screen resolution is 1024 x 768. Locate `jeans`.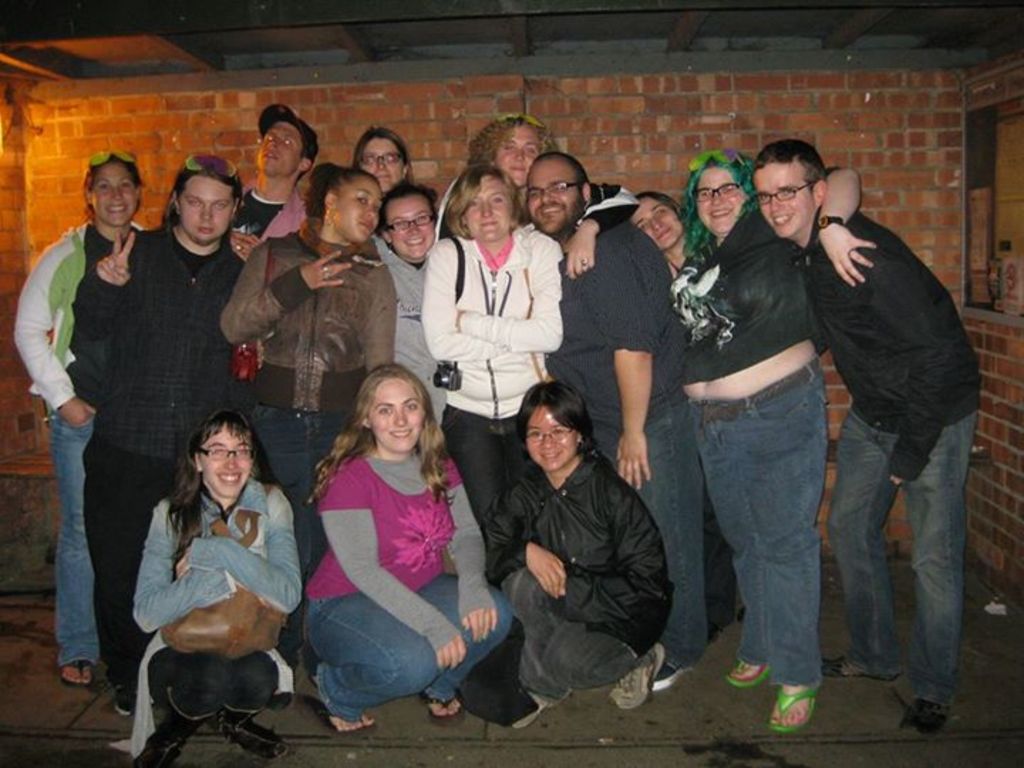
select_region(300, 570, 512, 717).
